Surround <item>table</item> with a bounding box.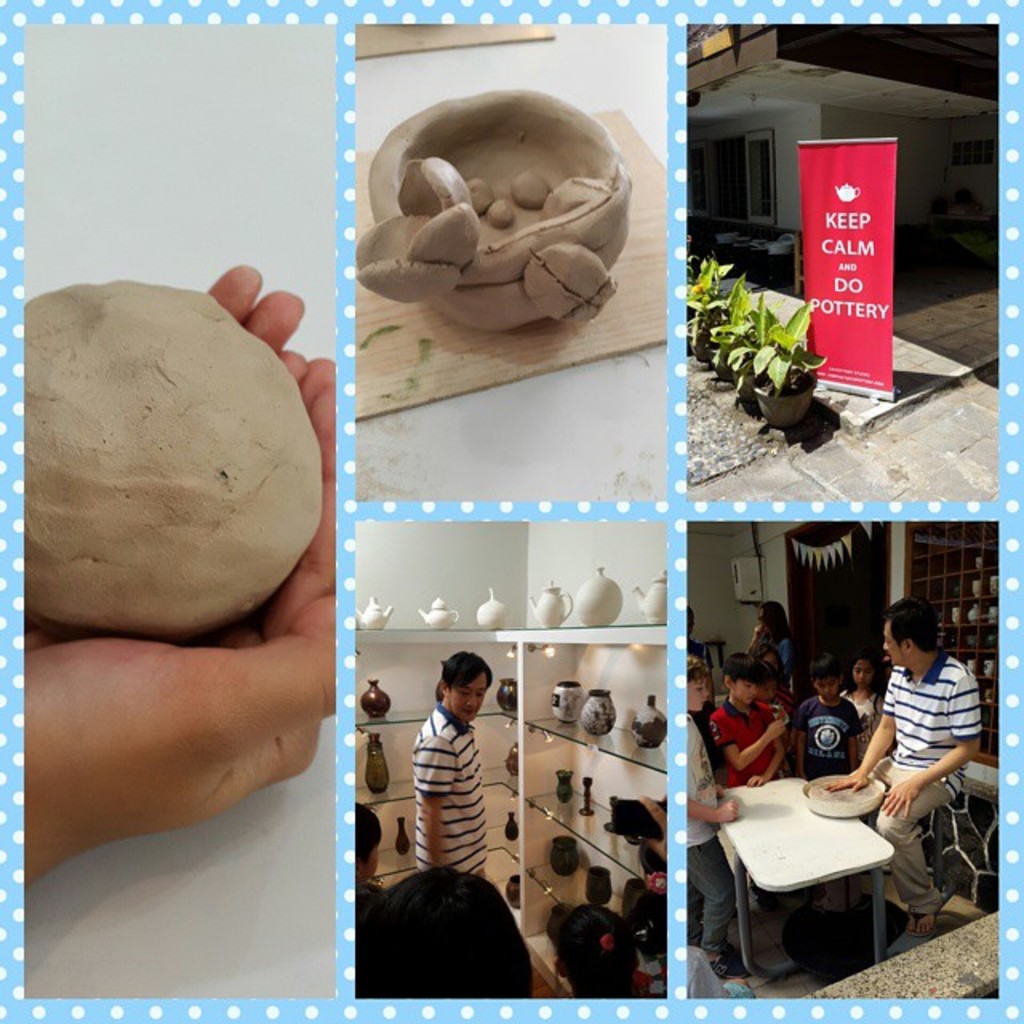
crop(672, 771, 944, 984).
